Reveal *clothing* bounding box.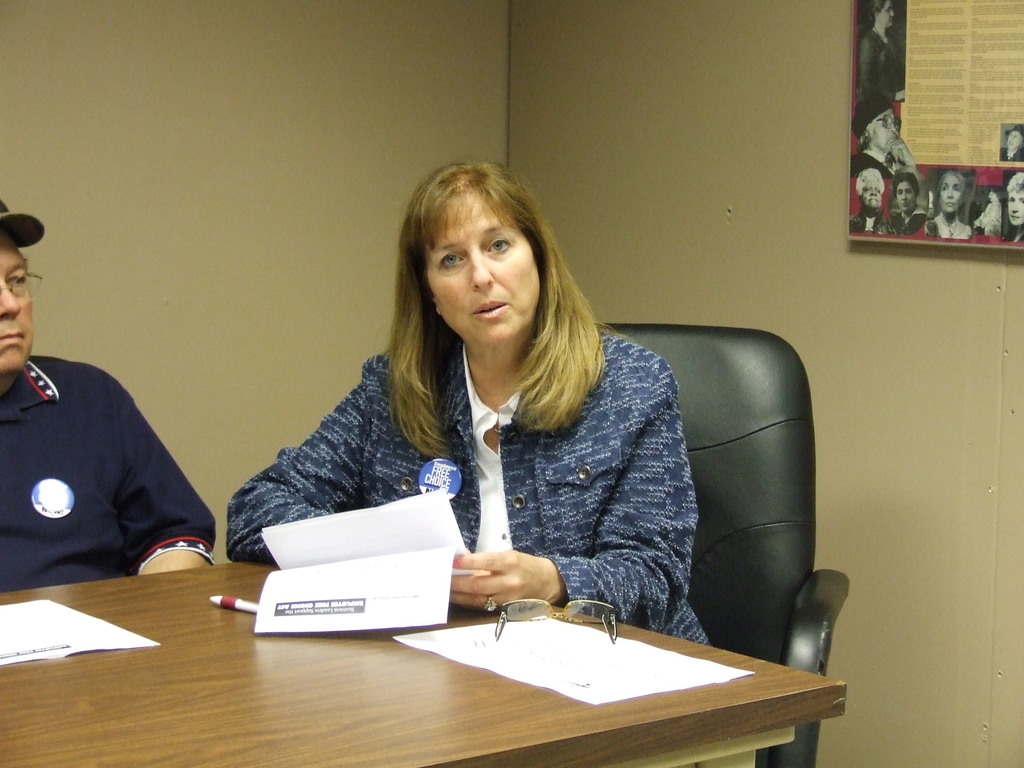
Revealed: <region>1003, 232, 1023, 242</region>.
